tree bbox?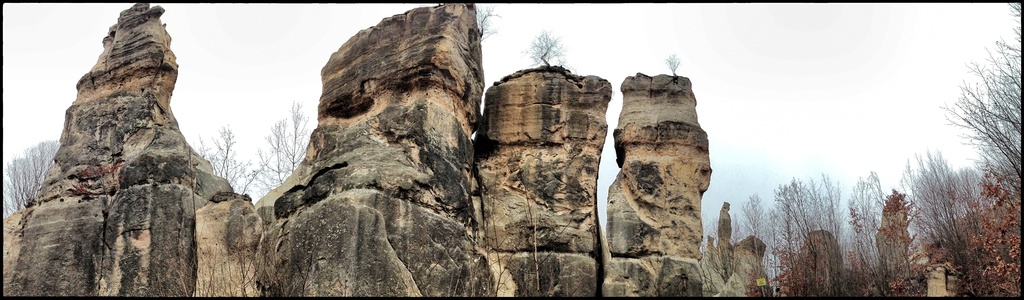
select_region(665, 55, 678, 75)
